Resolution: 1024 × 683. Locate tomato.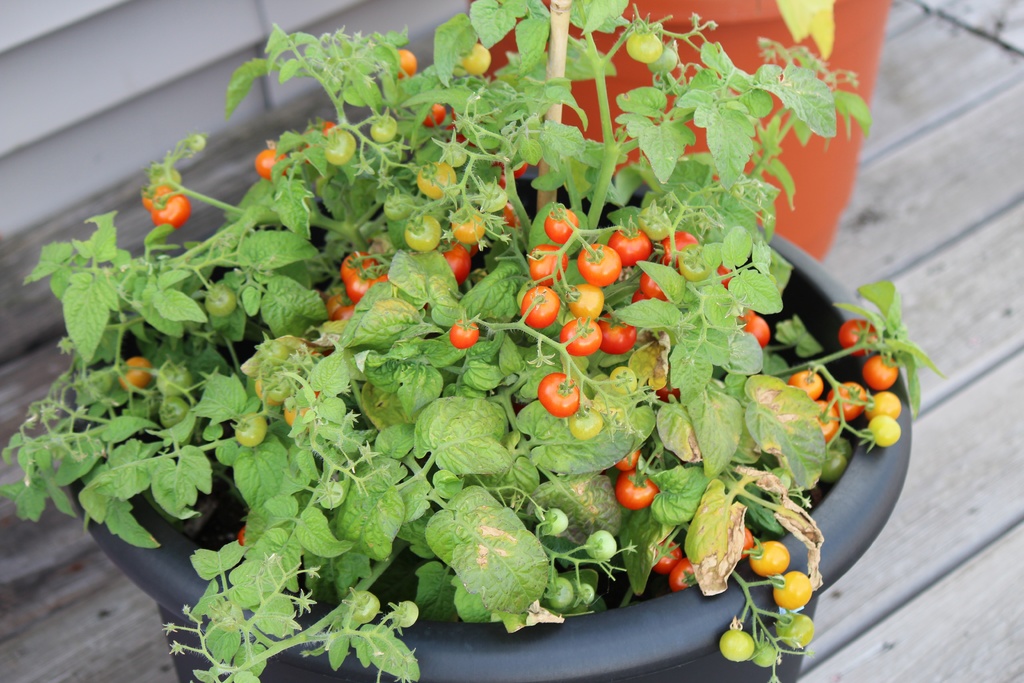
crop(545, 509, 570, 536).
